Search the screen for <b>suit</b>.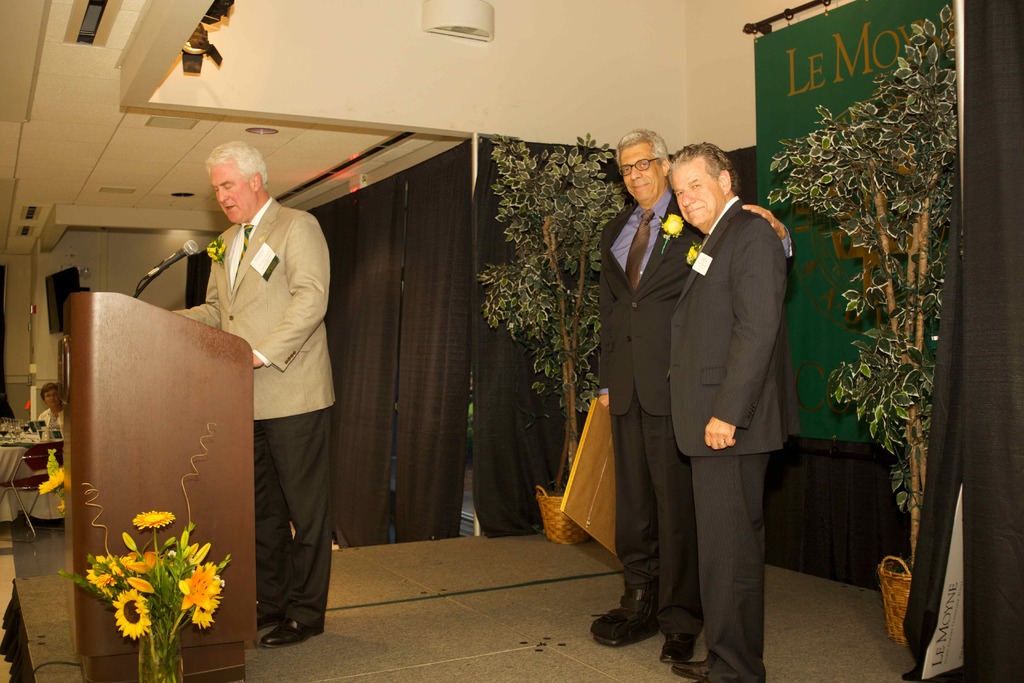
Found at left=598, top=188, right=794, bottom=635.
